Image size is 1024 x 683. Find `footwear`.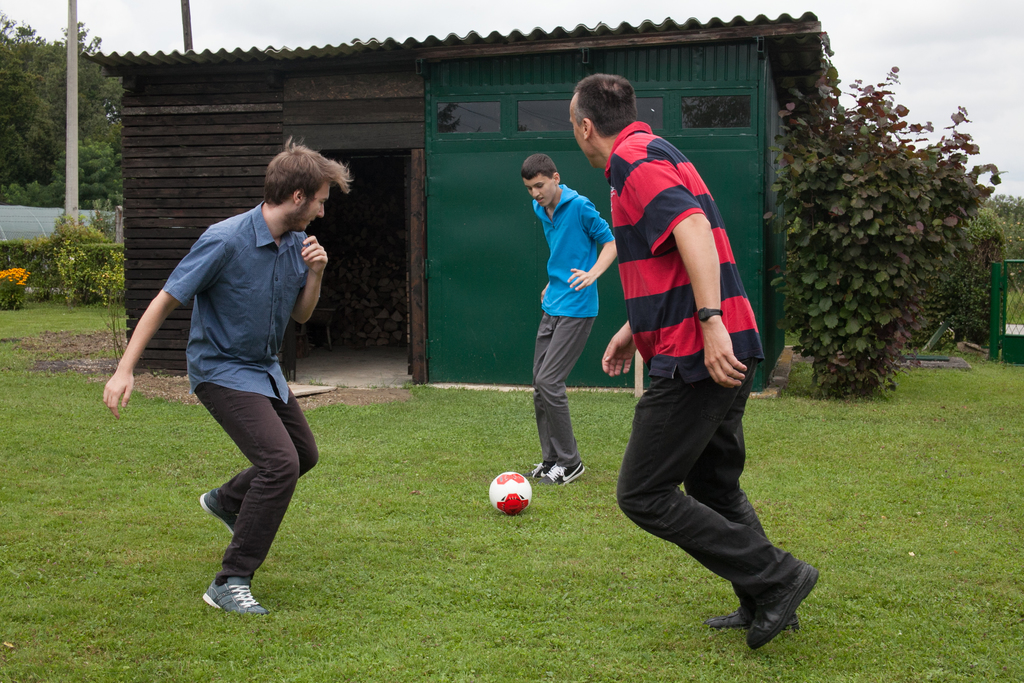
(left=543, top=462, right=585, bottom=482).
